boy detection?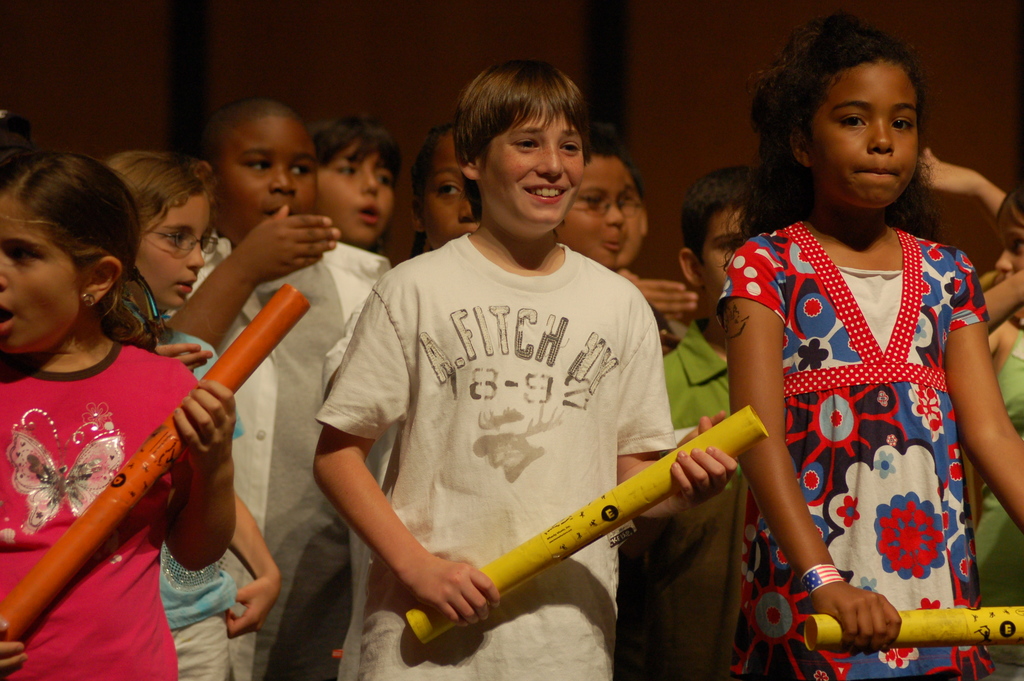
<box>297,57,778,655</box>
